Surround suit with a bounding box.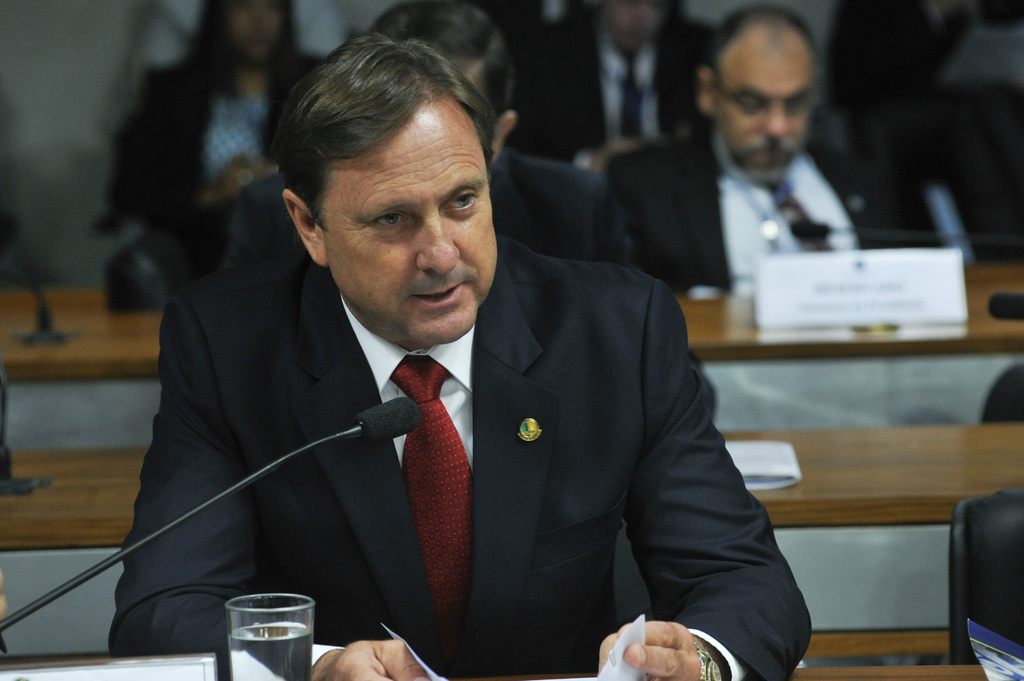
166,230,785,662.
